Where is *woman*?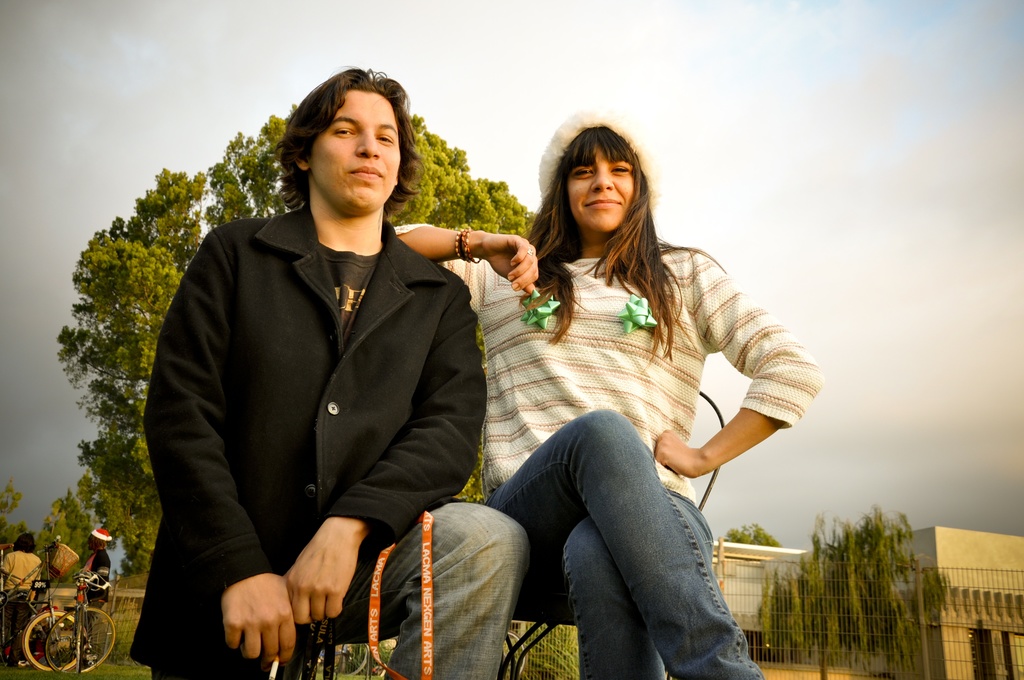
BBox(0, 532, 41, 666).
